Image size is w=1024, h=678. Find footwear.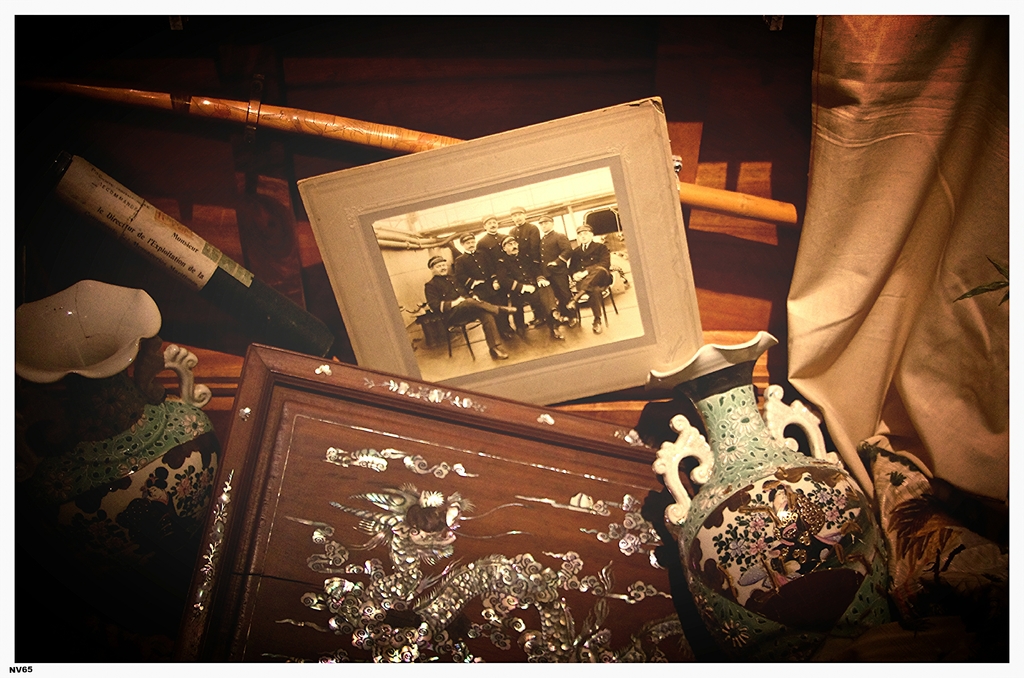
locate(590, 318, 603, 336).
